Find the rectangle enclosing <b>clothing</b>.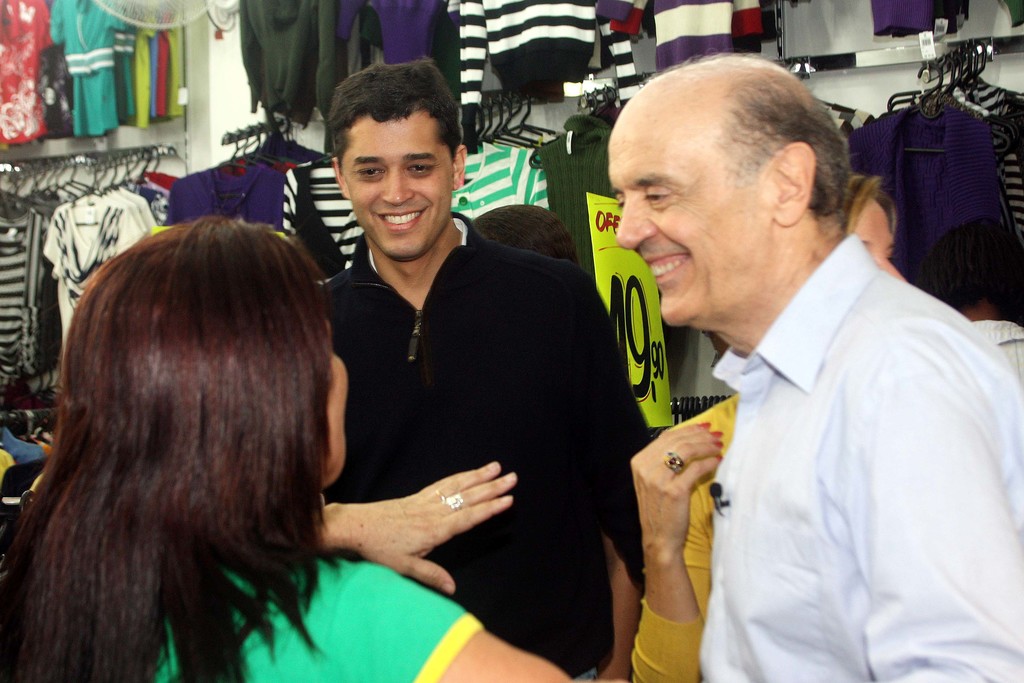
[874,0,942,36].
